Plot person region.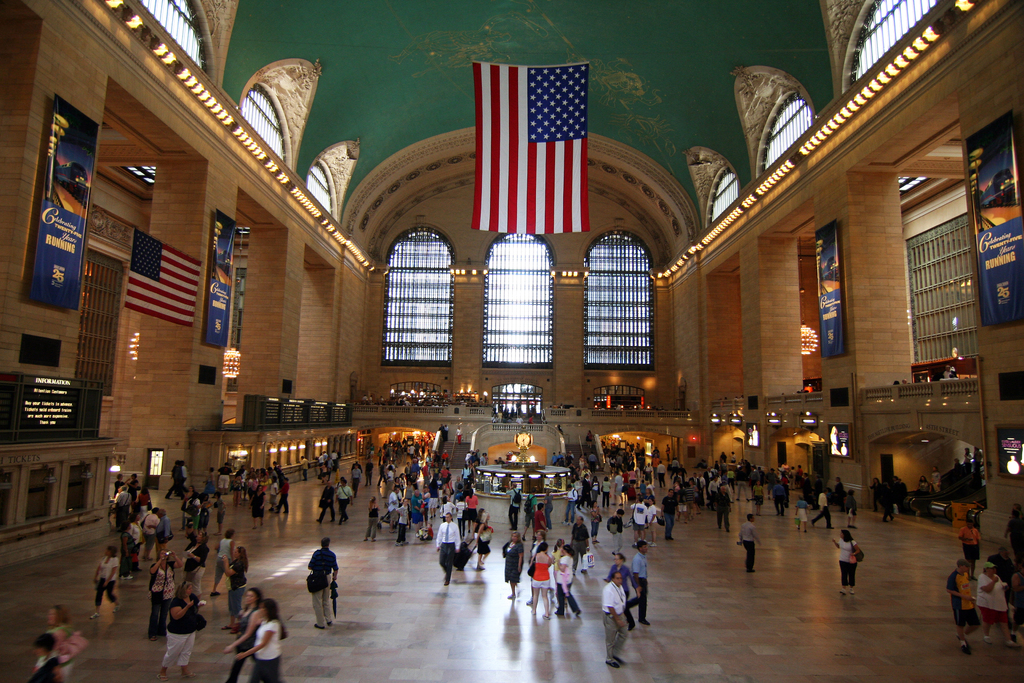
Plotted at <region>275, 470, 291, 516</region>.
